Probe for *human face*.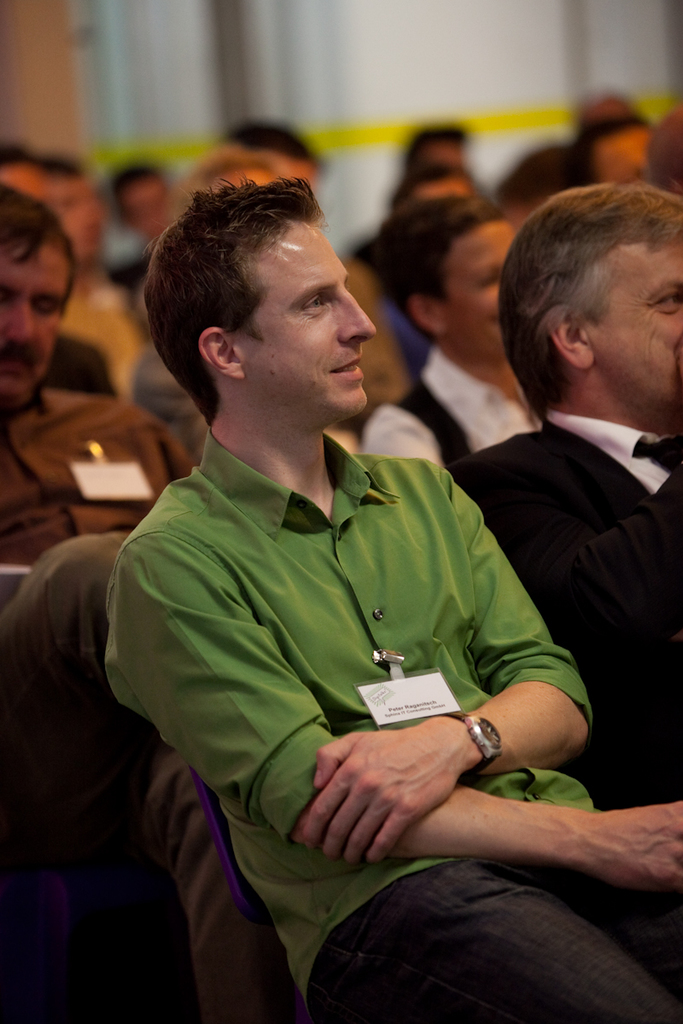
Probe result: (227,220,382,422).
